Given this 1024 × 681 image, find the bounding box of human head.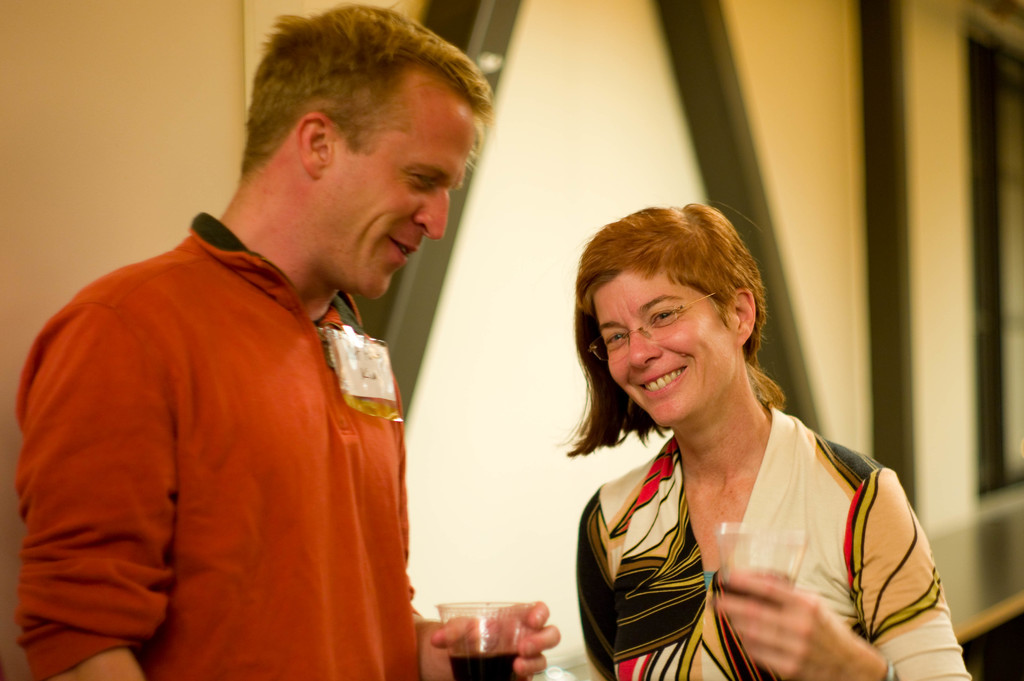
select_region(249, 0, 496, 298).
